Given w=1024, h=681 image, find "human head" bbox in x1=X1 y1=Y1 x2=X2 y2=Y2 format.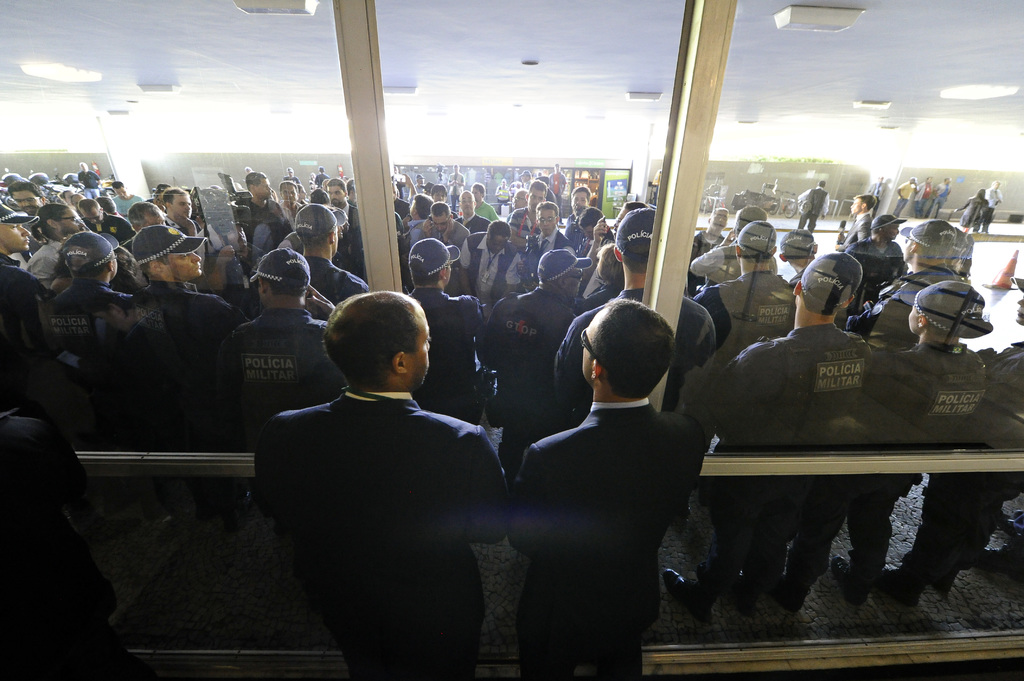
x1=817 y1=179 x2=824 y2=187.
